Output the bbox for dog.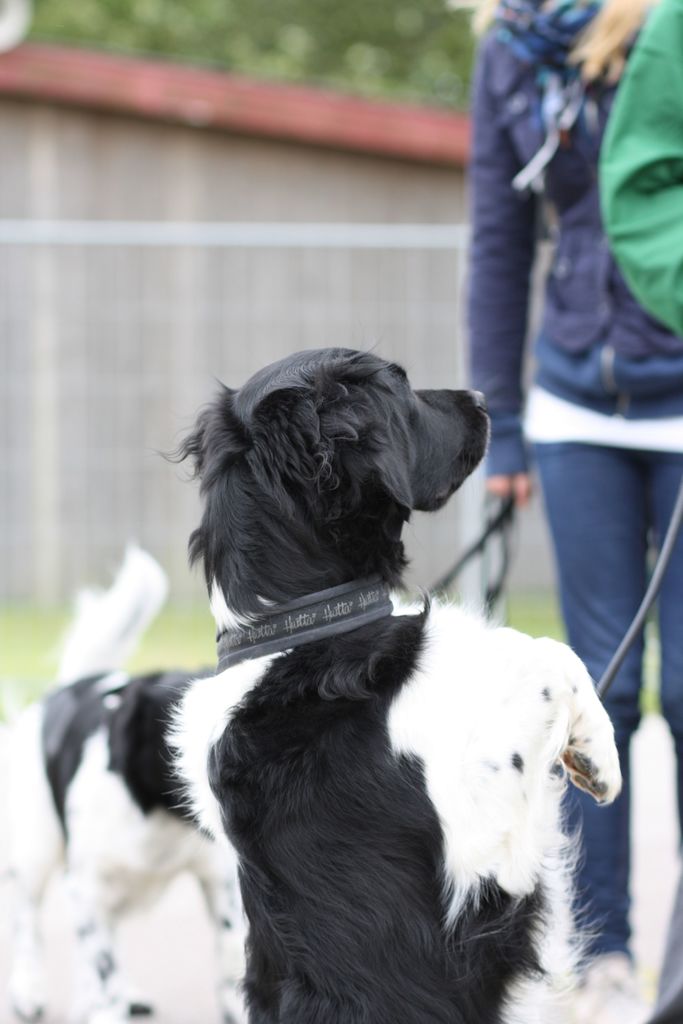
[x1=154, y1=340, x2=625, y2=1023].
